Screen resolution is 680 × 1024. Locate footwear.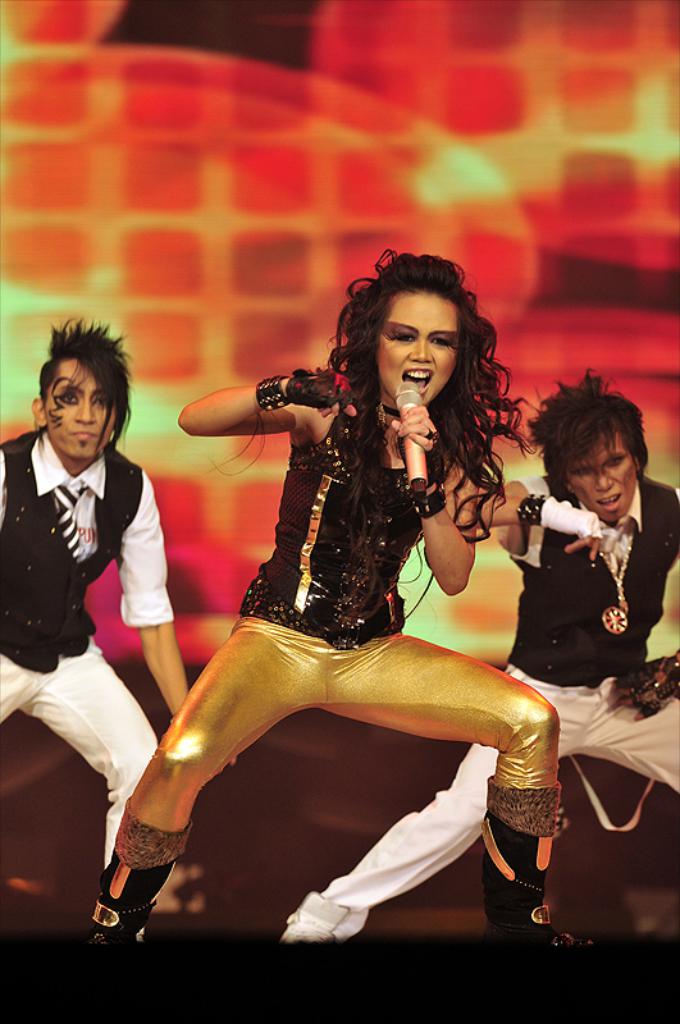
(273, 884, 384, 960).
